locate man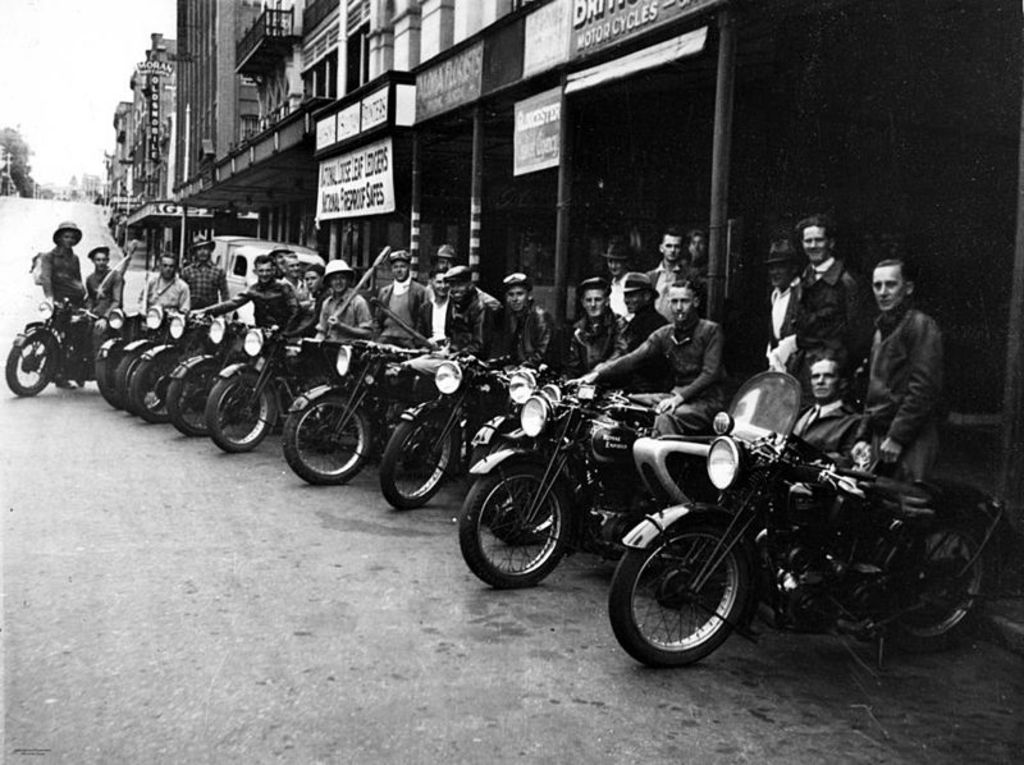
bbox(640, 225, 700, 317)
